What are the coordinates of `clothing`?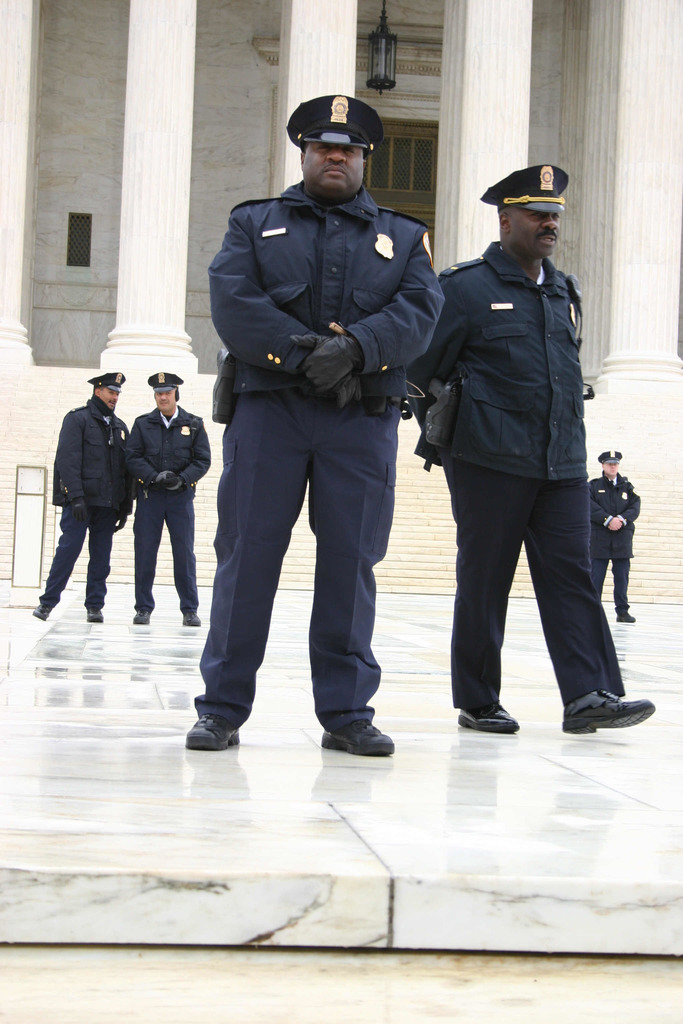
bbox=[590, 476, 650, 609].
